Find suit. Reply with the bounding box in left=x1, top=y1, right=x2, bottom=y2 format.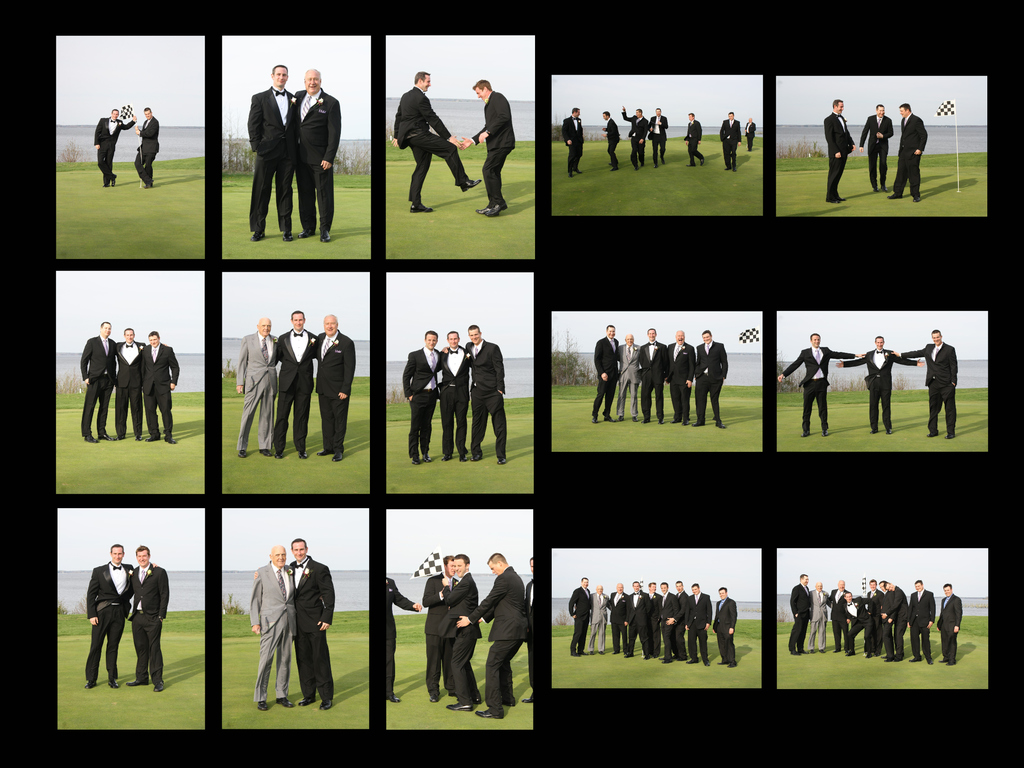
left=659, top=590, right=681, bottom=658.
